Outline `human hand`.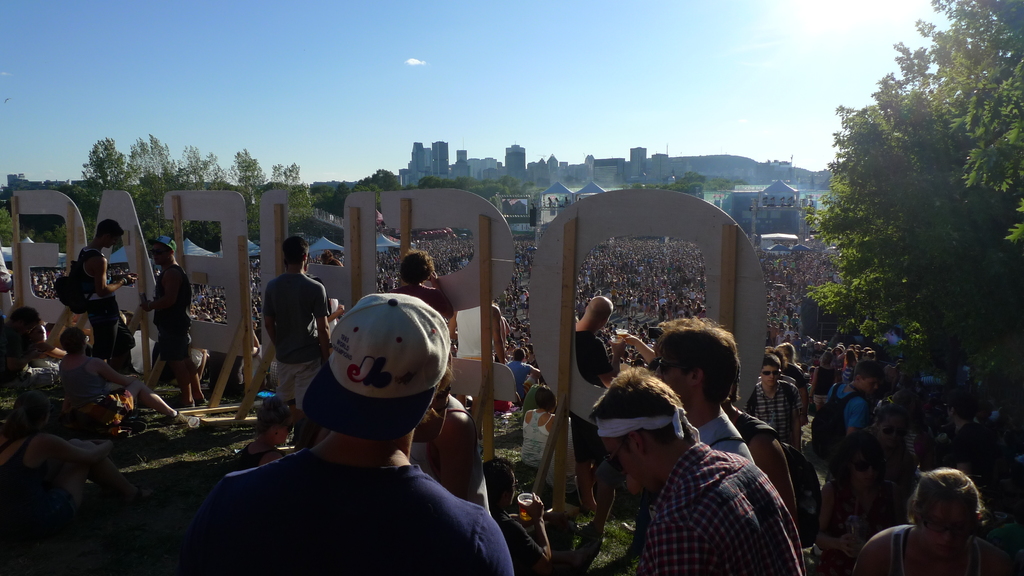
Outline: <bbox>334, 303, 348, 319</bbox>.
